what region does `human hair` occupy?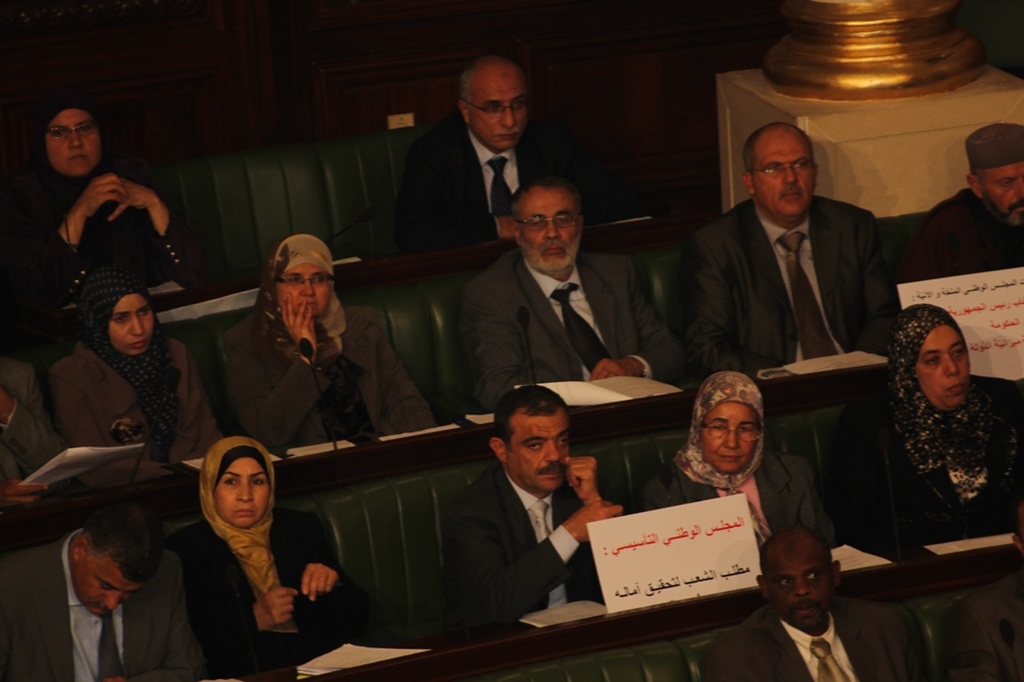
[497,385,571,448].
